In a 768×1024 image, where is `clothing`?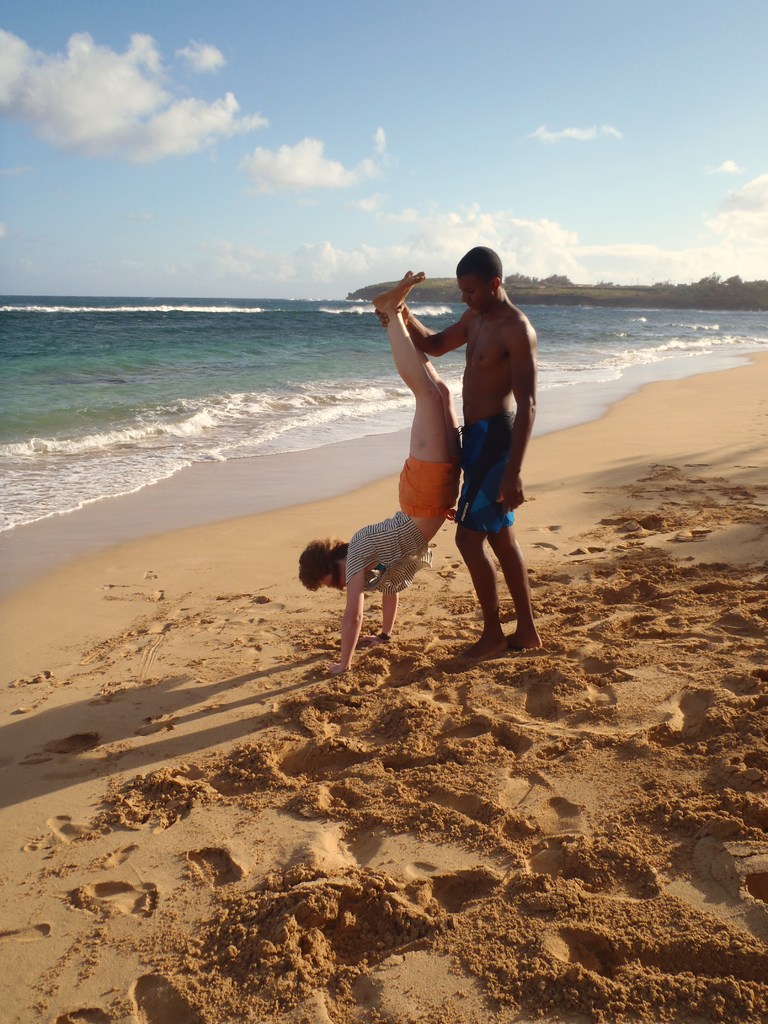
(349, 513, 426, 591).
